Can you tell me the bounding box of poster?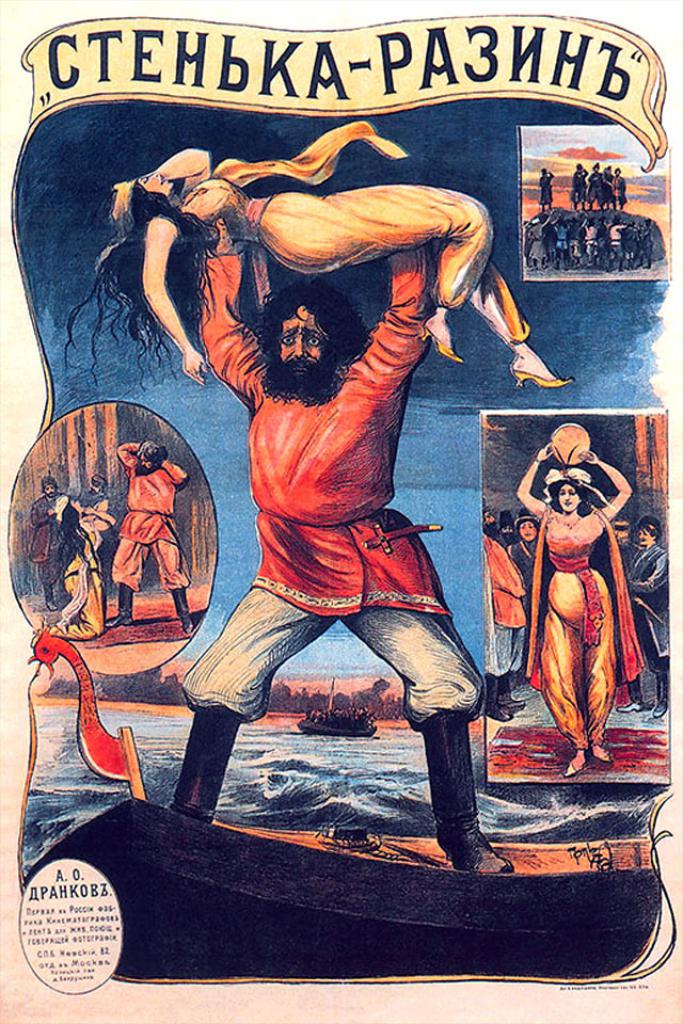
box=[0, 4, 682, 1023].
